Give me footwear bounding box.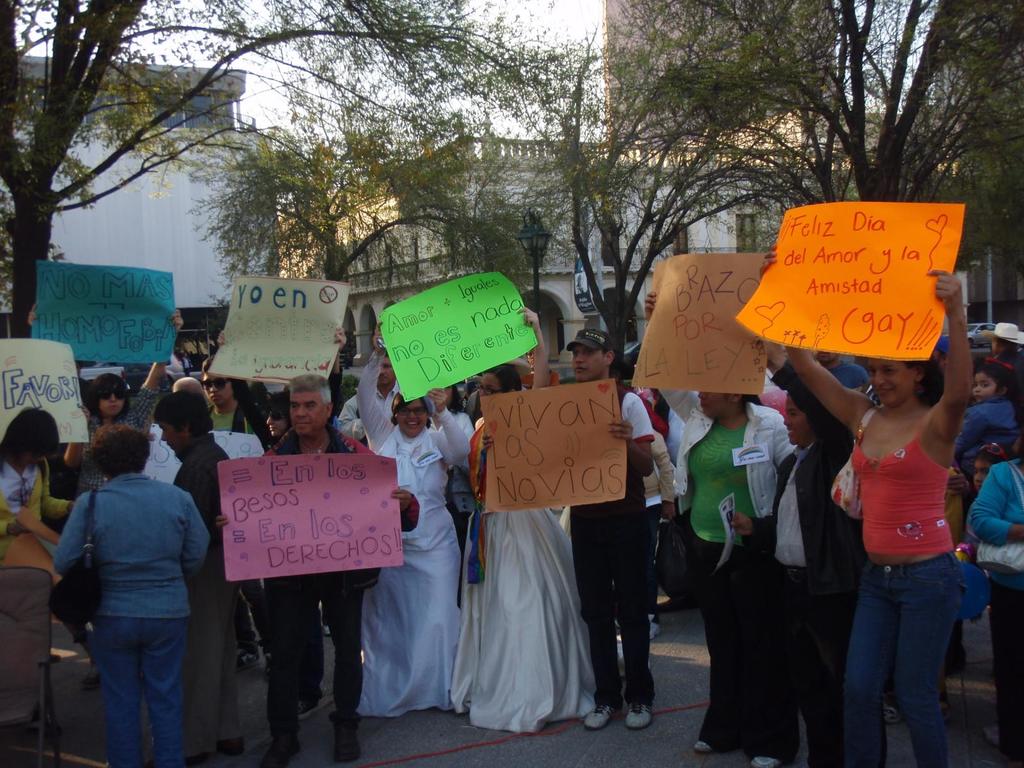
Rect(214, 737, 247, 752).
